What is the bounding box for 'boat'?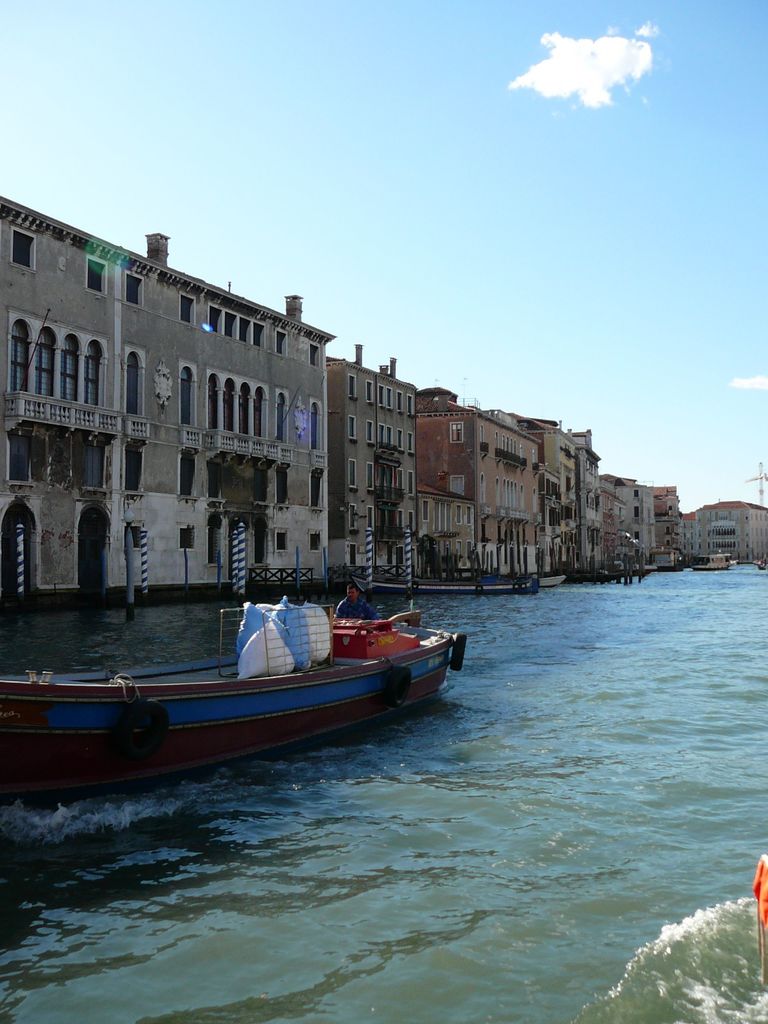
681:545:733:572.
